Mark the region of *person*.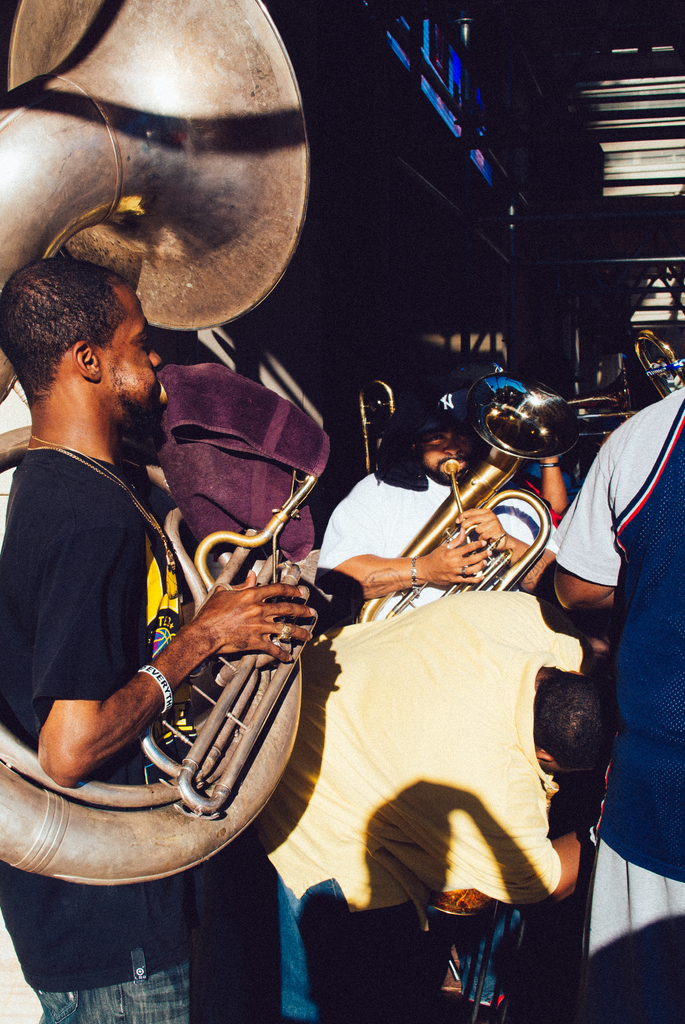
Region: pyautogui.locateOnScreen(553, 384, 684, 1021).
